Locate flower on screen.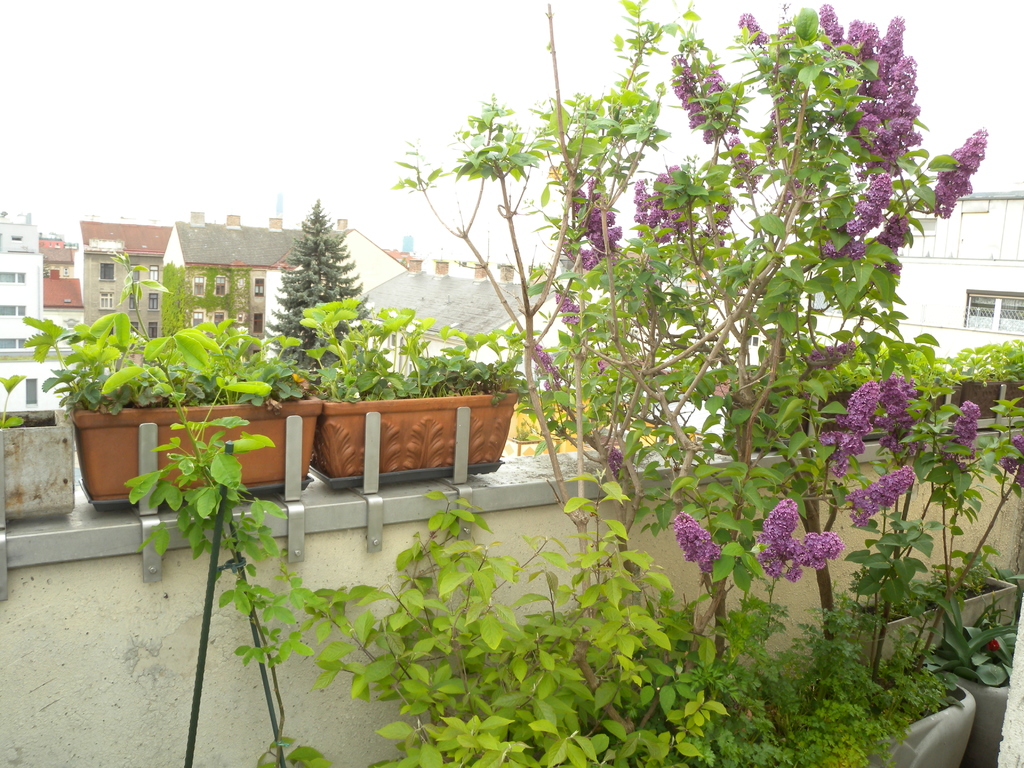
On screen at 828/4/984/239.
